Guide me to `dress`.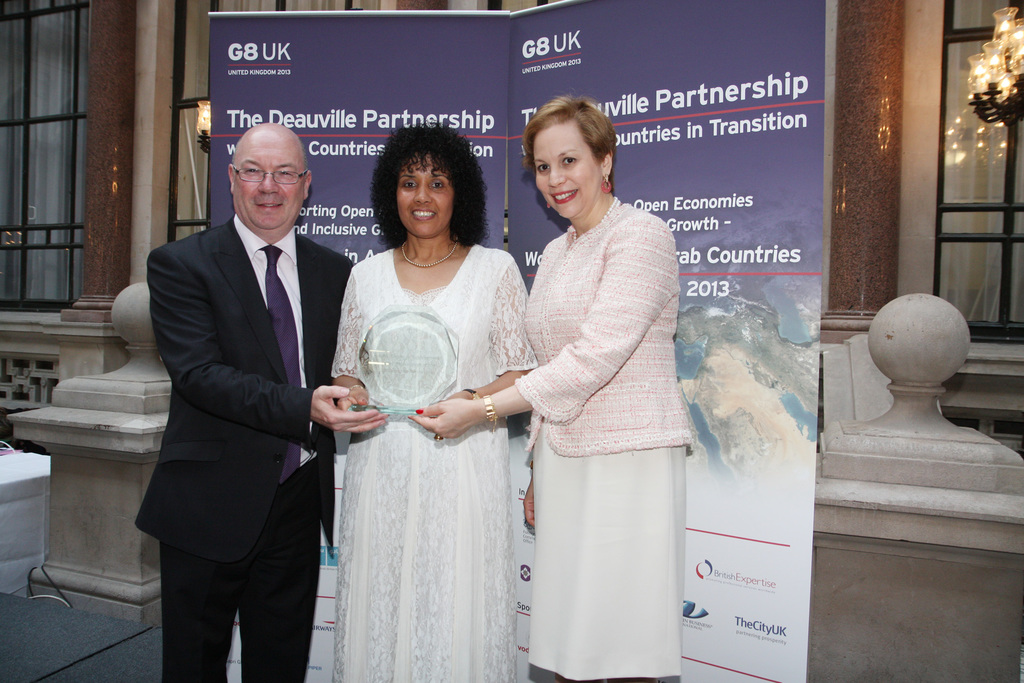
Guidance: box(319, 250, 543, 682).
